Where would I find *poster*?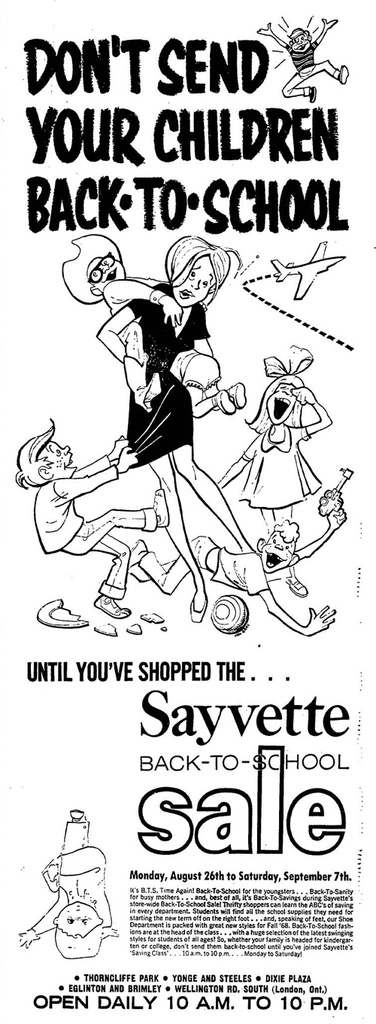
At 1 2 375 1023.
